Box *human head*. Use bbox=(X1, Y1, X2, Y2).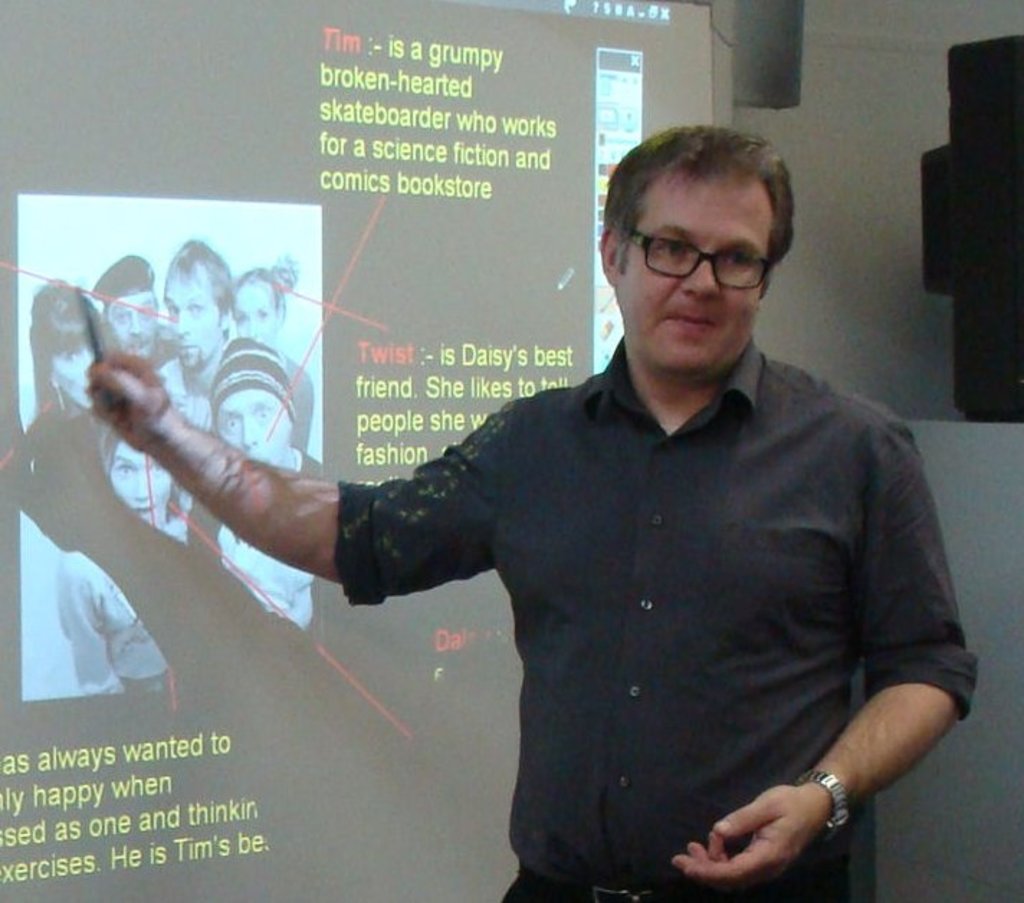
bbox=(164, 237, 230, 374).
